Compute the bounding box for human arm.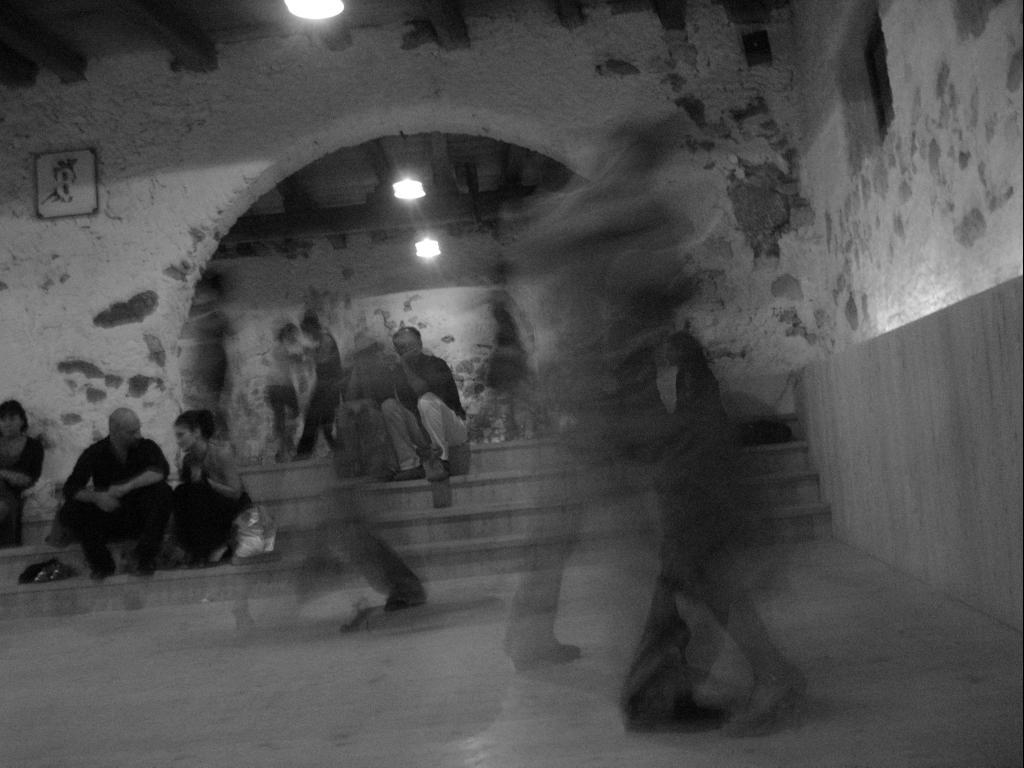
[left=190, top=445, right=242, bottom=502].
